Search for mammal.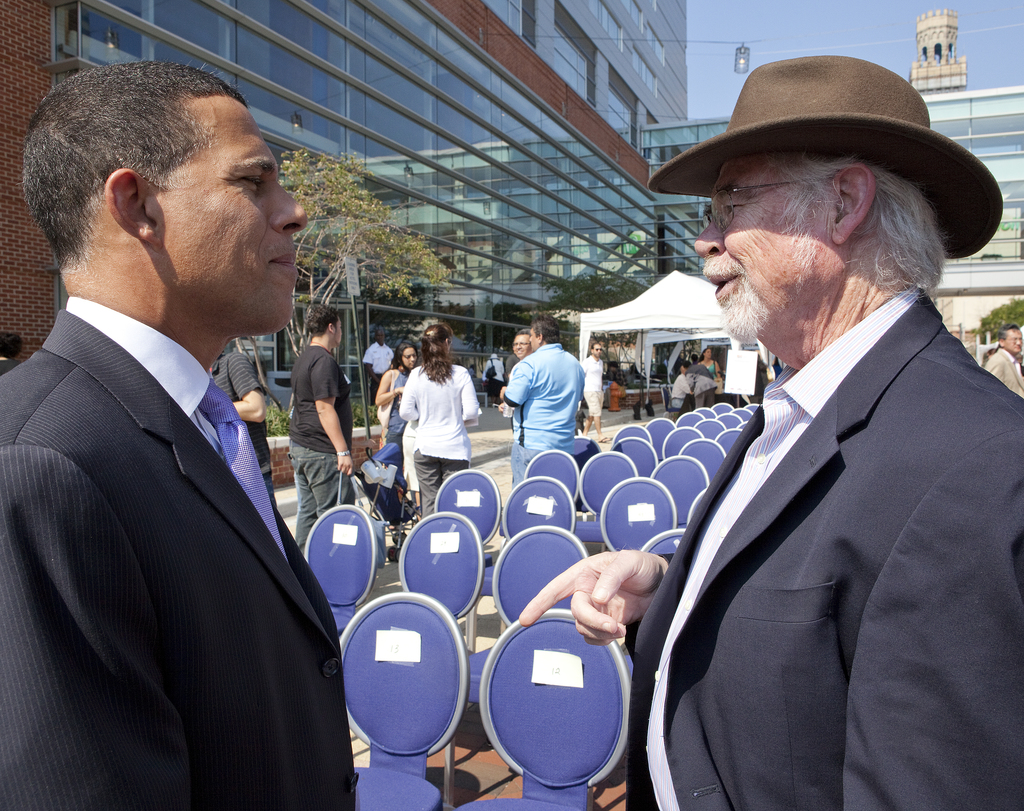
Found at box=[211, 349, 278, 498].
